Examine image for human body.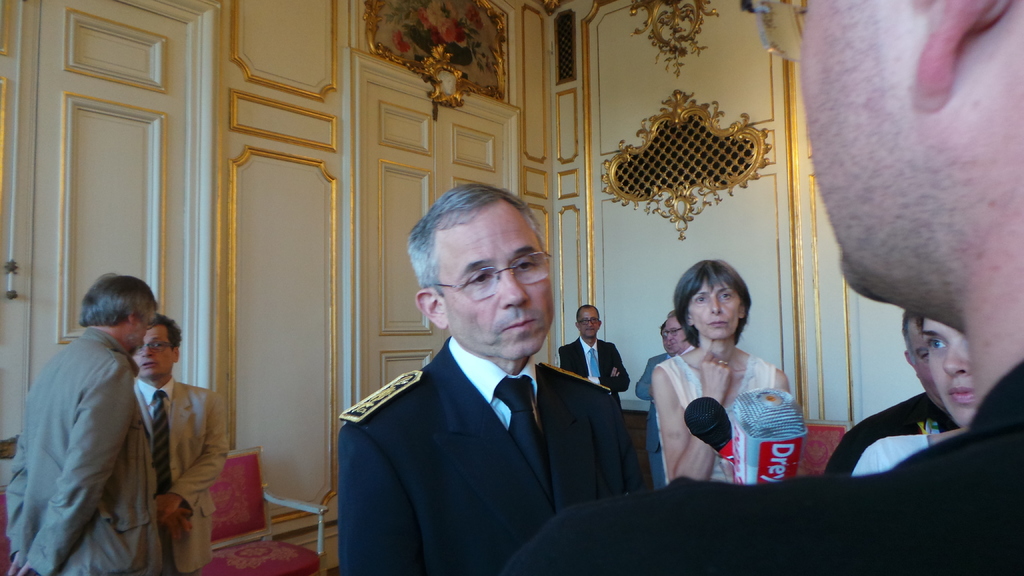
Examination result: 23/296/211/575.
